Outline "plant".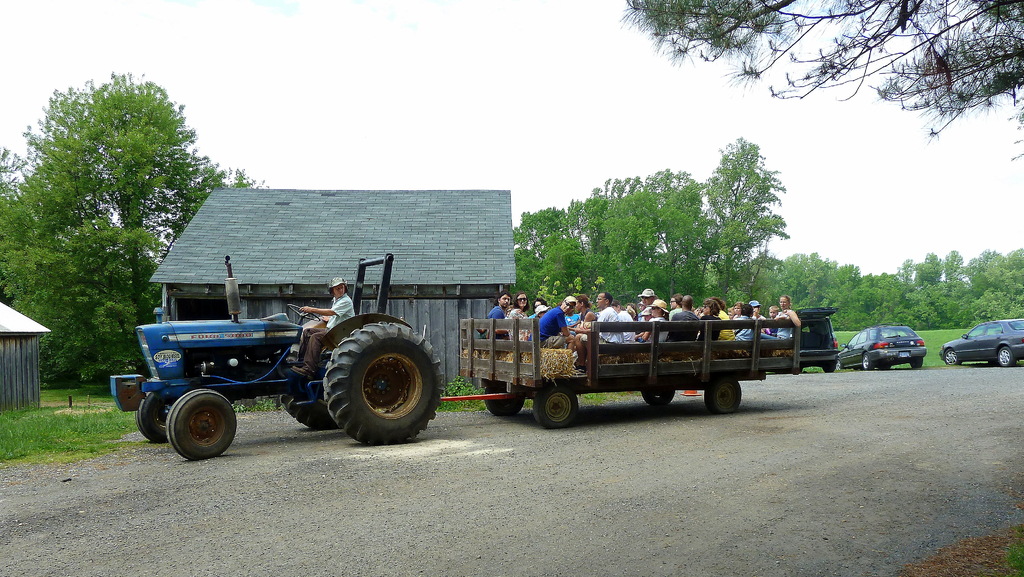
Outline: {"left": 1009, "top": 538, "right": 1023, "bottom": 576}.
